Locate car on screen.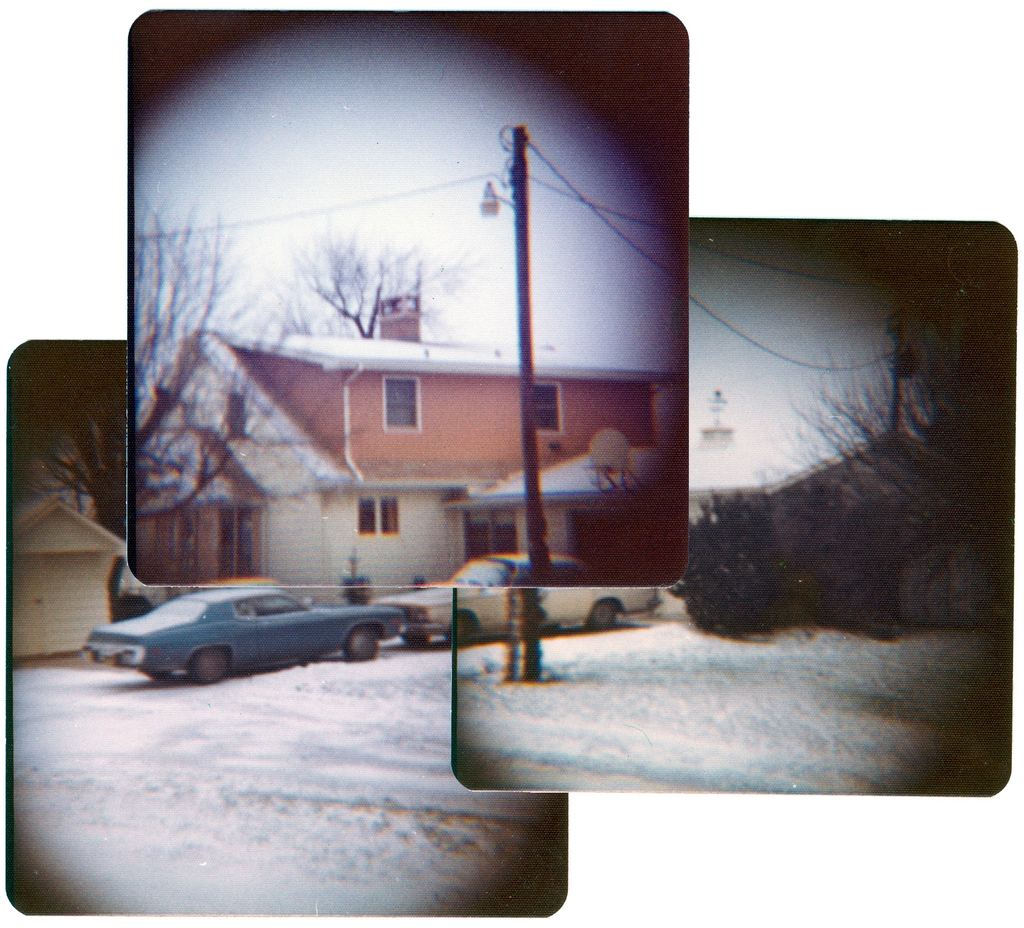
On screen at <region>74, 577, 398, 690</region>.
